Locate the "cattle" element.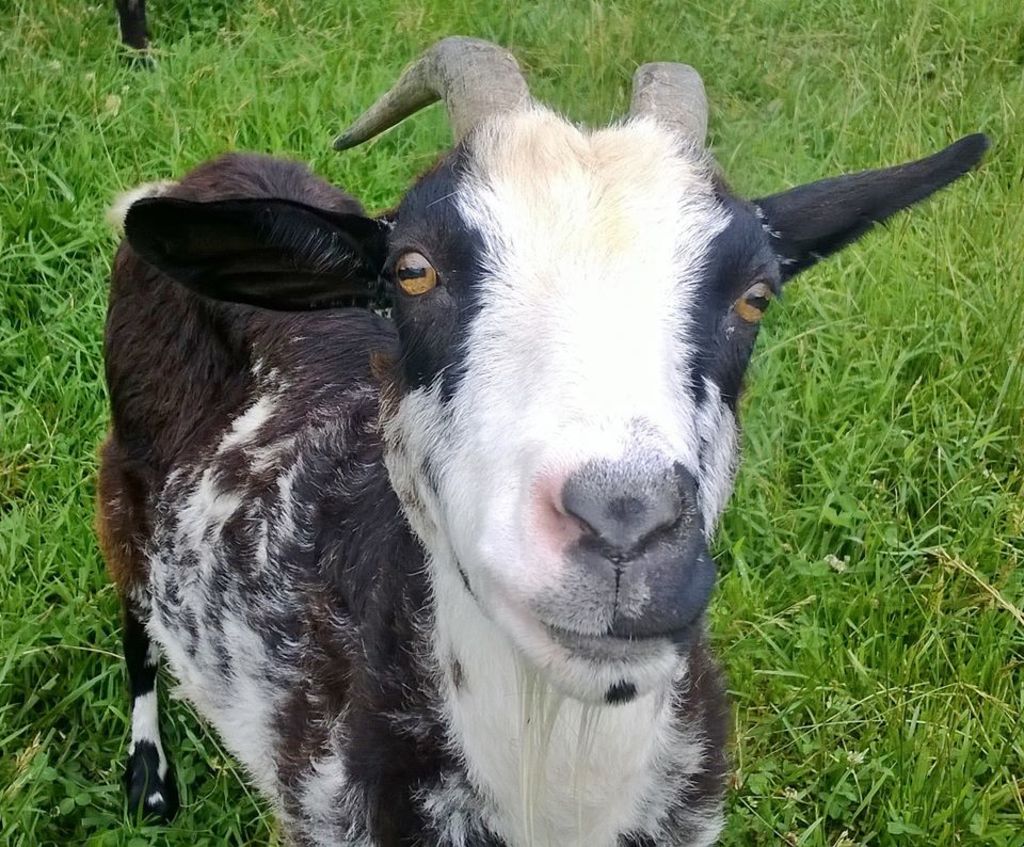
Element bbox: 87, 39, 989, 846.
